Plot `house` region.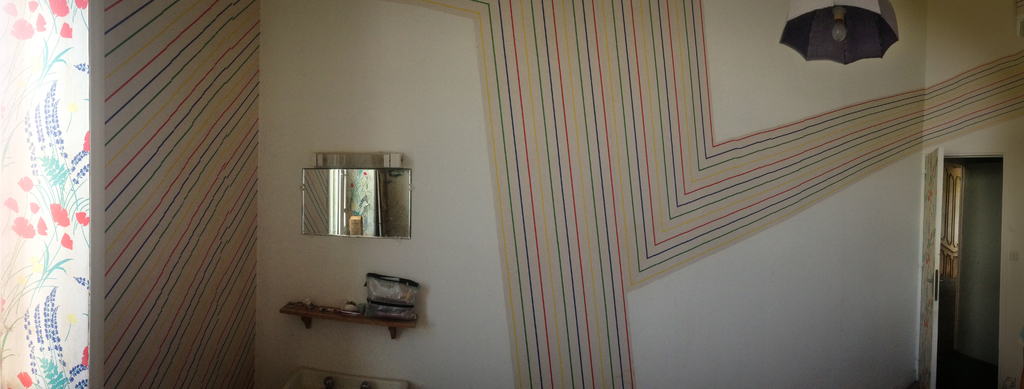
Plotted at region(0, 0, 1023, 388).
